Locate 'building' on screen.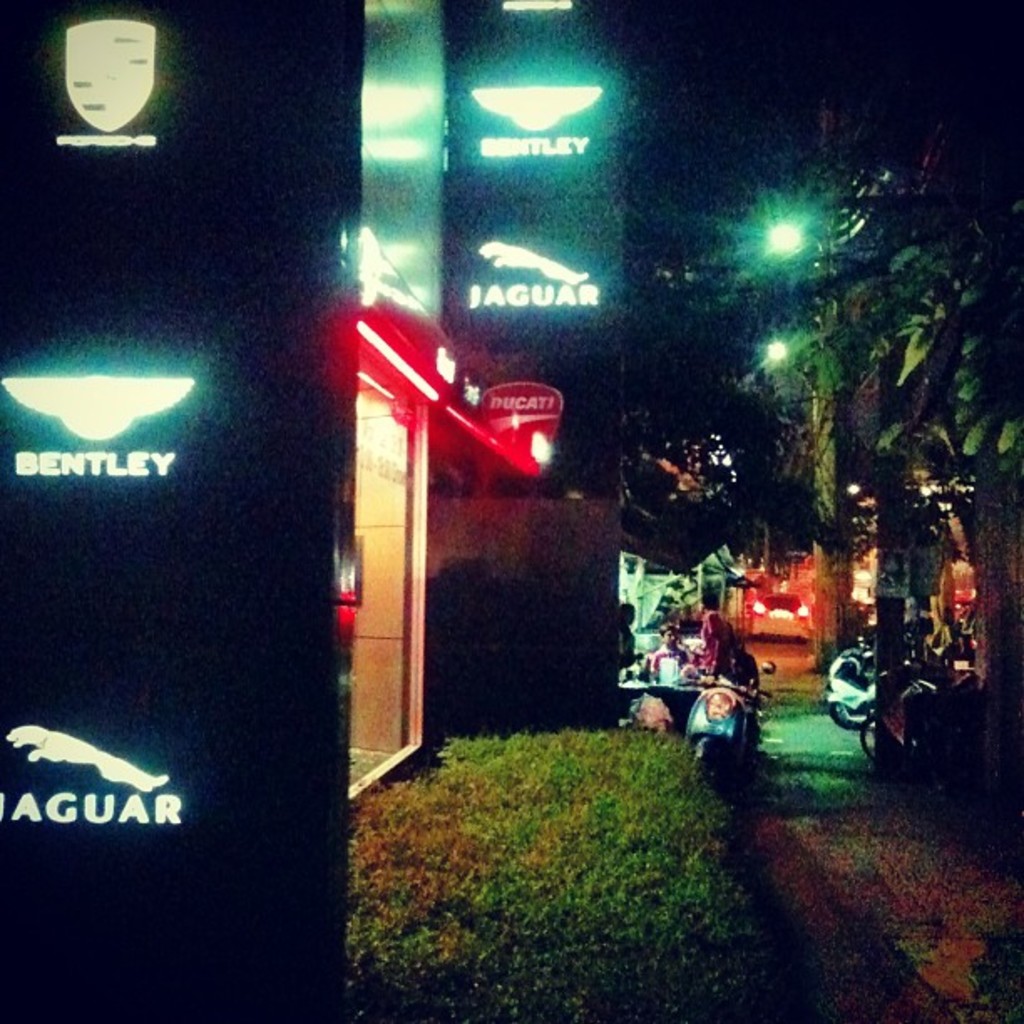
On screen at (0, 0, 632, 1022).
